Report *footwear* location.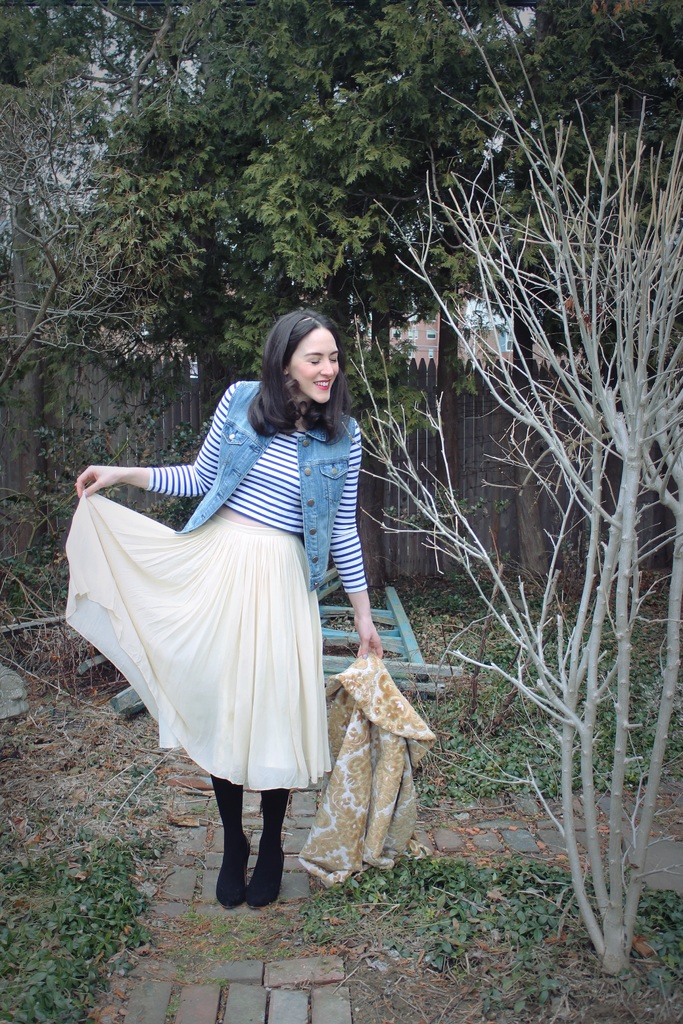
Report: Rect(249, 839, 290, 909).
